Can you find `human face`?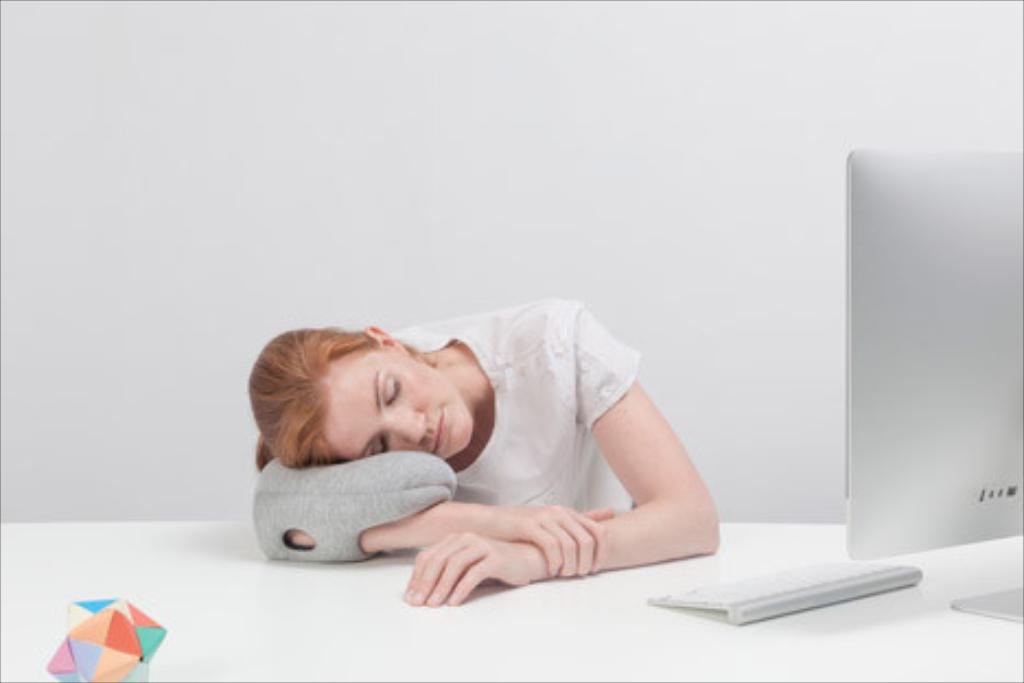
Yes, bounding box: <region>324, 352, 473, 464</region>.
